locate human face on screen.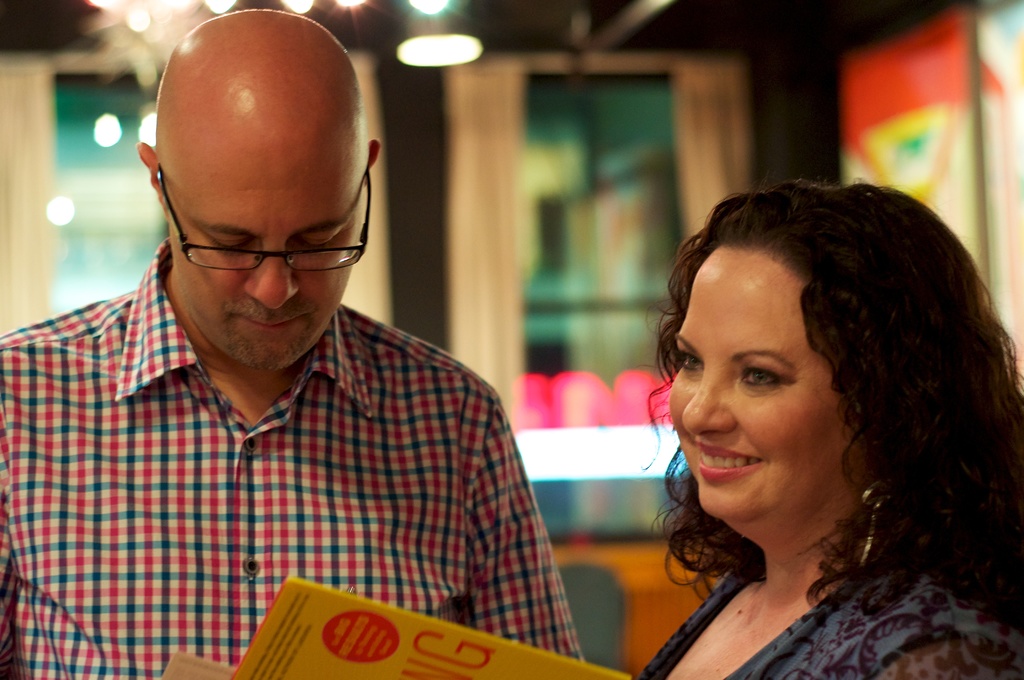
On screen at x1=667 y1=245 x2=853 y2=522.
